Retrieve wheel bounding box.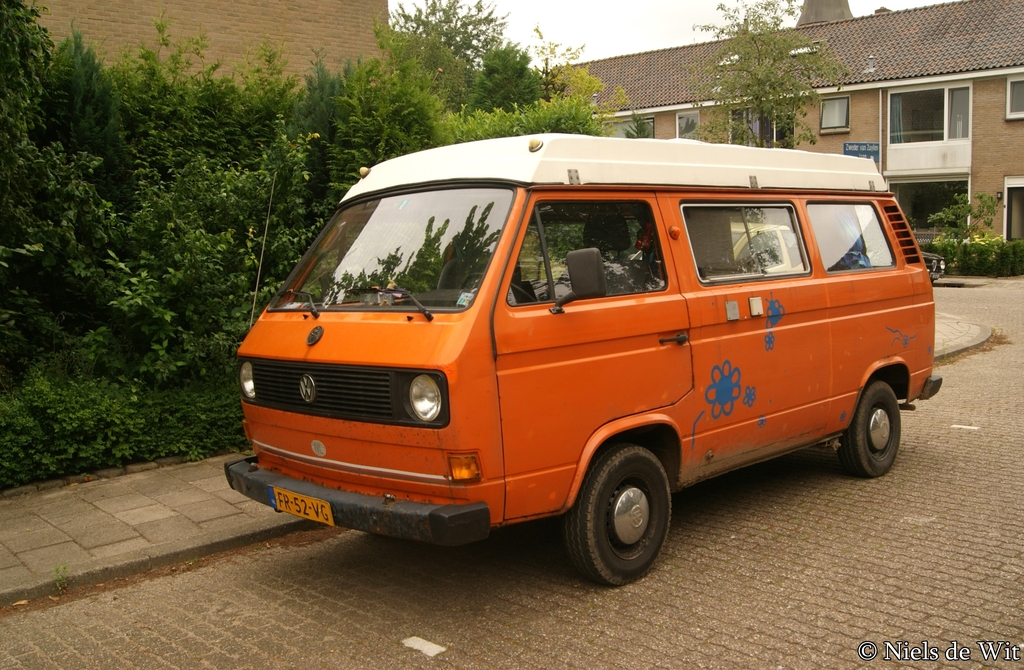
Bounding box: crop(557, 448, 681, 594).
